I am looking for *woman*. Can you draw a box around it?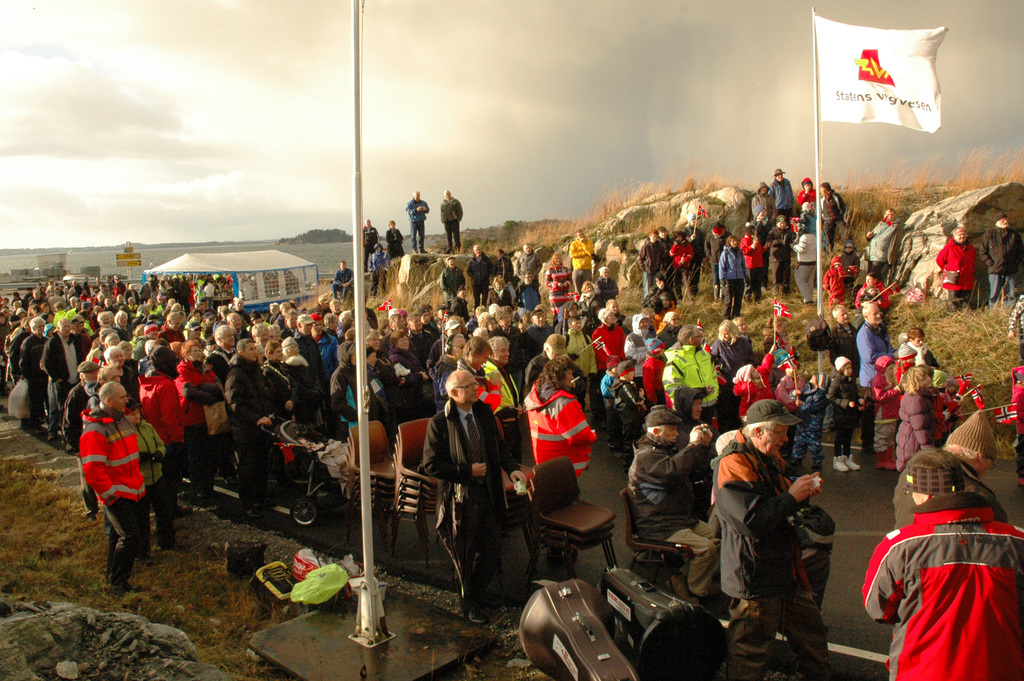
Sure, the bounding box is (268, 341, 292, 414).
